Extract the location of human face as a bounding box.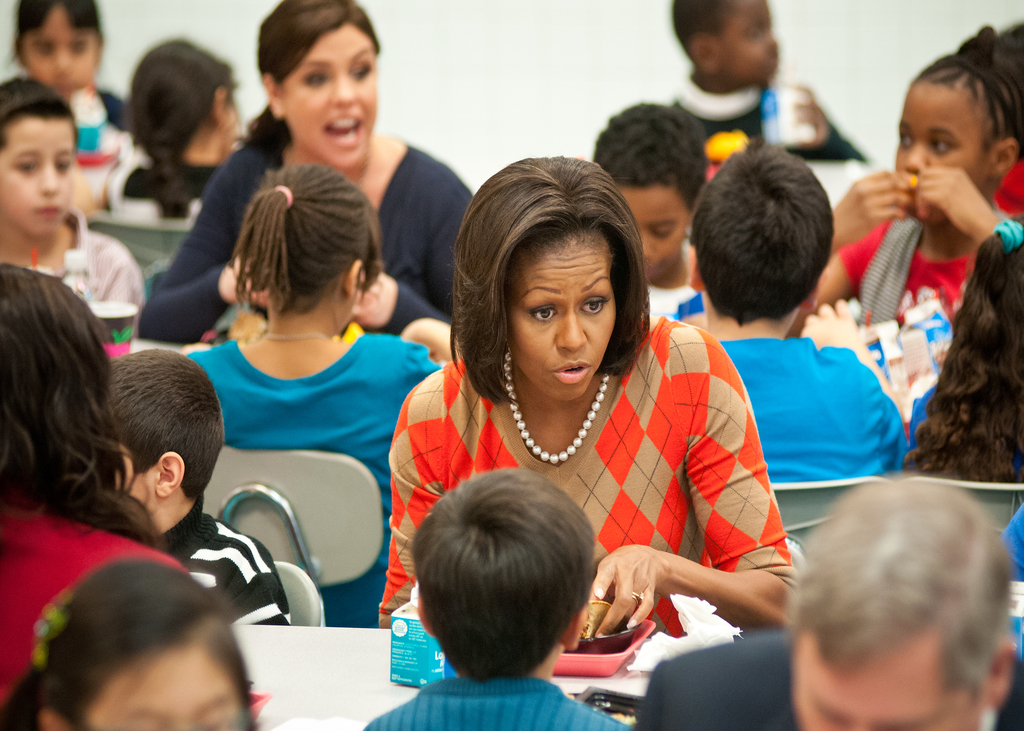
bbox=[85, 653, 241, 730].
